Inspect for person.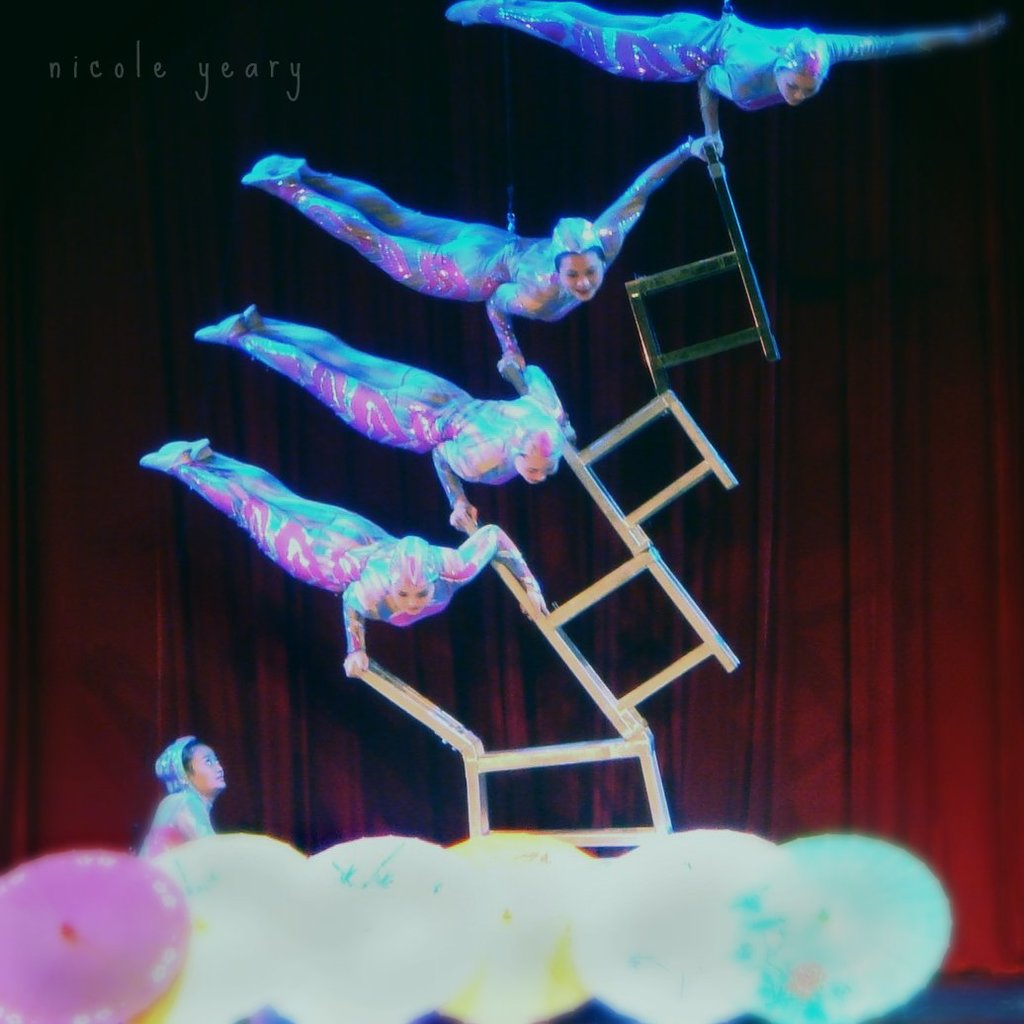
Inspection: bbox(196, 303, 578, 529).
